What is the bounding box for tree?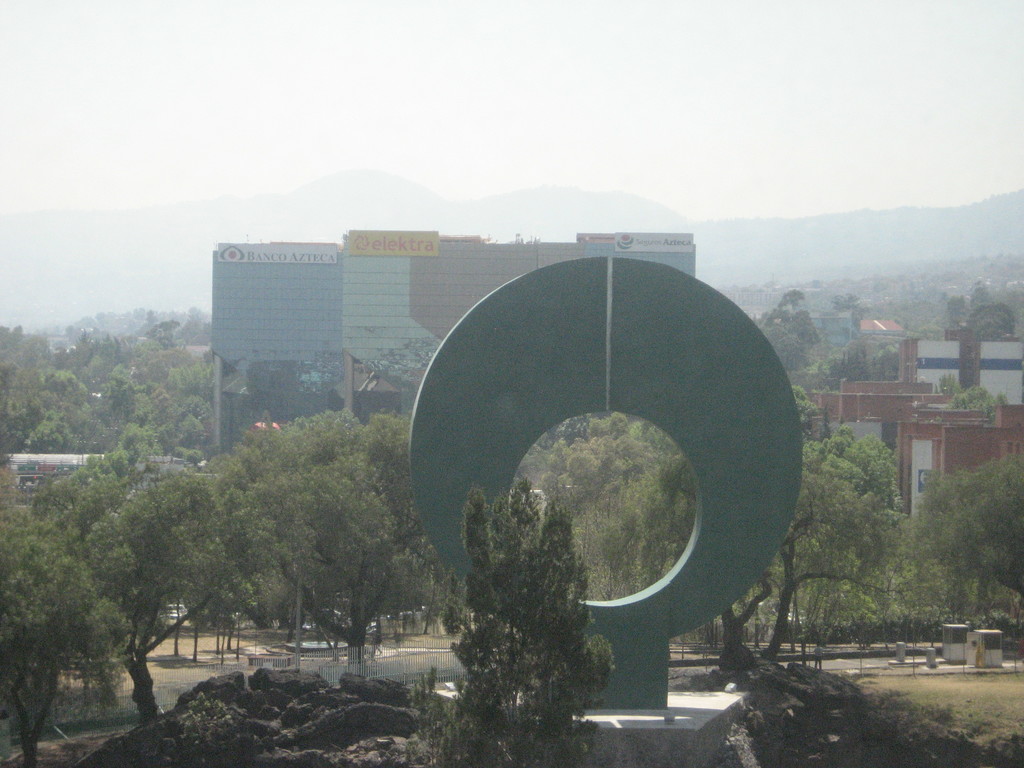
bbox(80, 467, 259, 722).
